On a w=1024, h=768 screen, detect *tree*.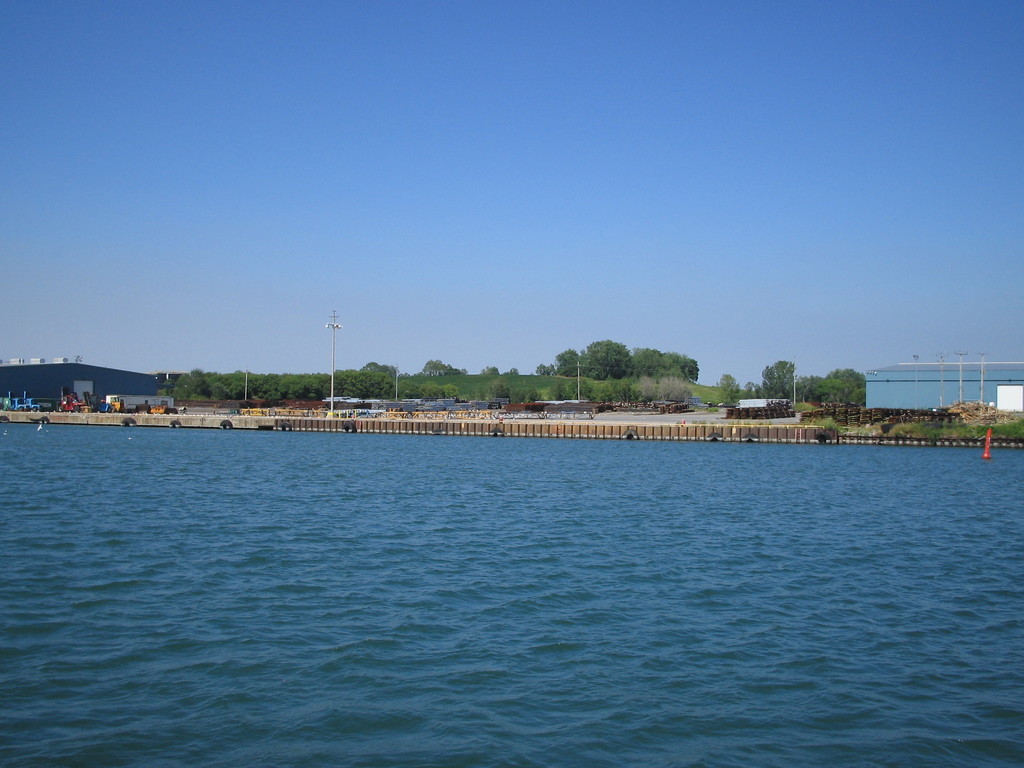
{"x1": 192, "y1": 368, "x2": 207, "y2": 377}.
